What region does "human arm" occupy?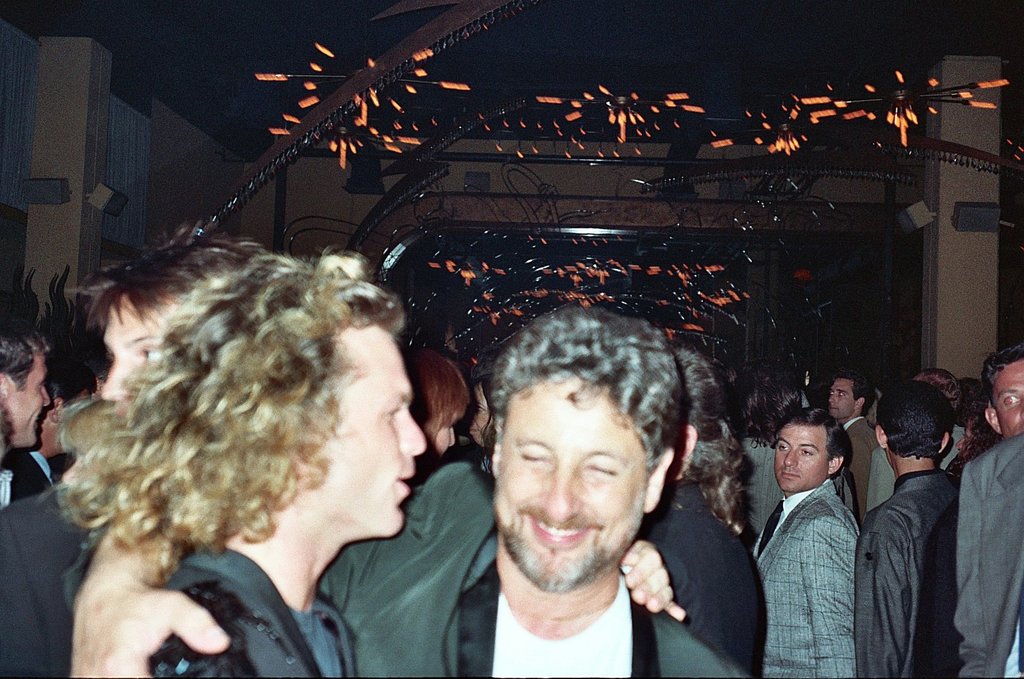
{"x1": 163, "y1": 617, "x2": 285, "y2": 678}.
